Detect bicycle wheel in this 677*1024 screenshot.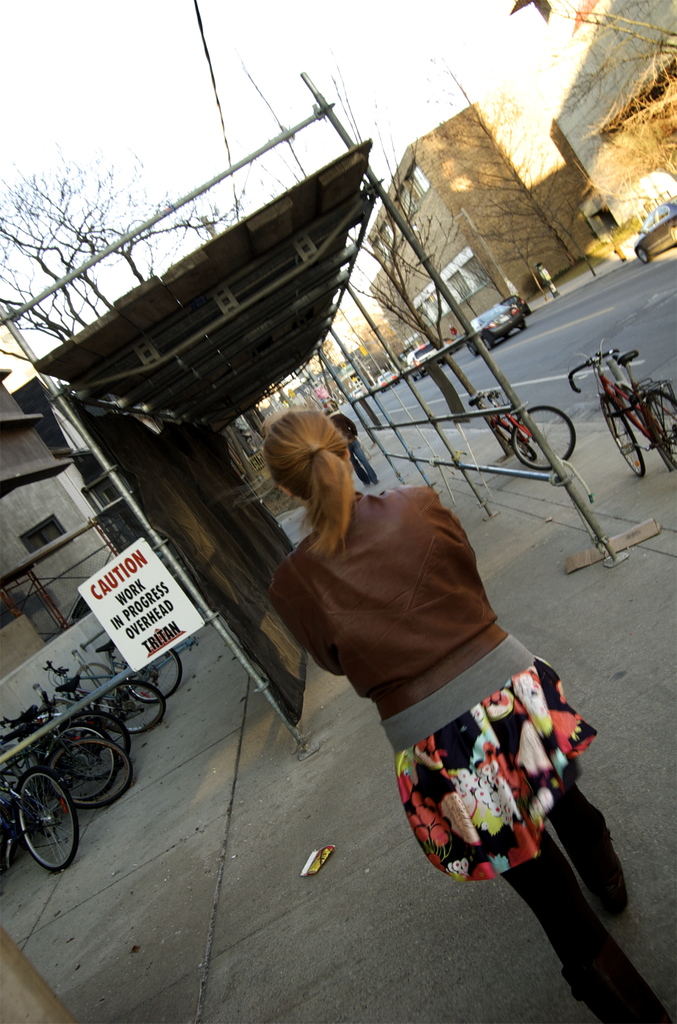
Detection: [51,735,131,808].
